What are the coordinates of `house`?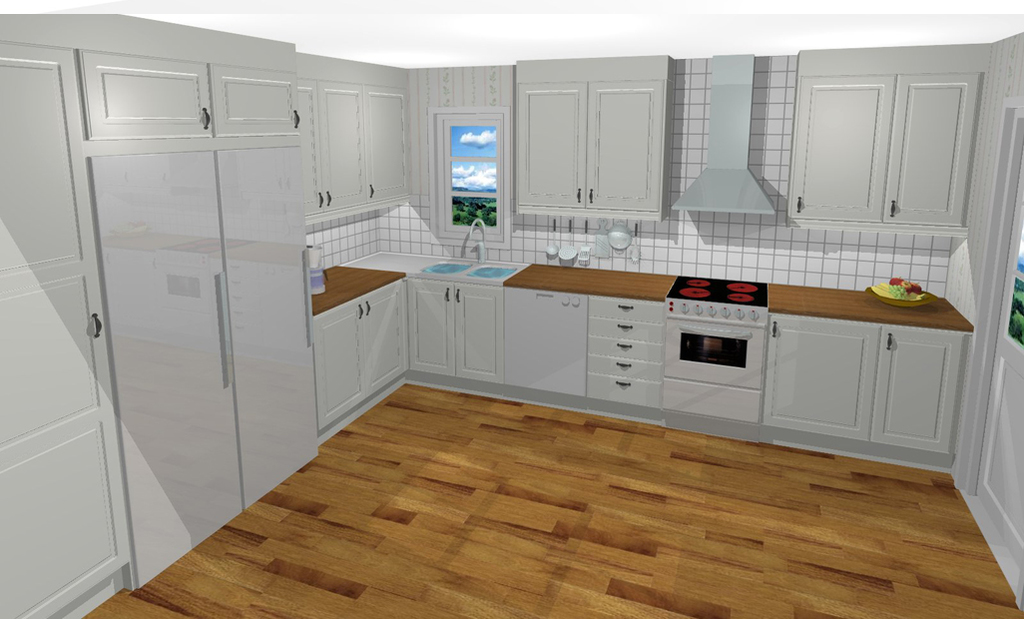
box(0, 0, 1023, 618).
